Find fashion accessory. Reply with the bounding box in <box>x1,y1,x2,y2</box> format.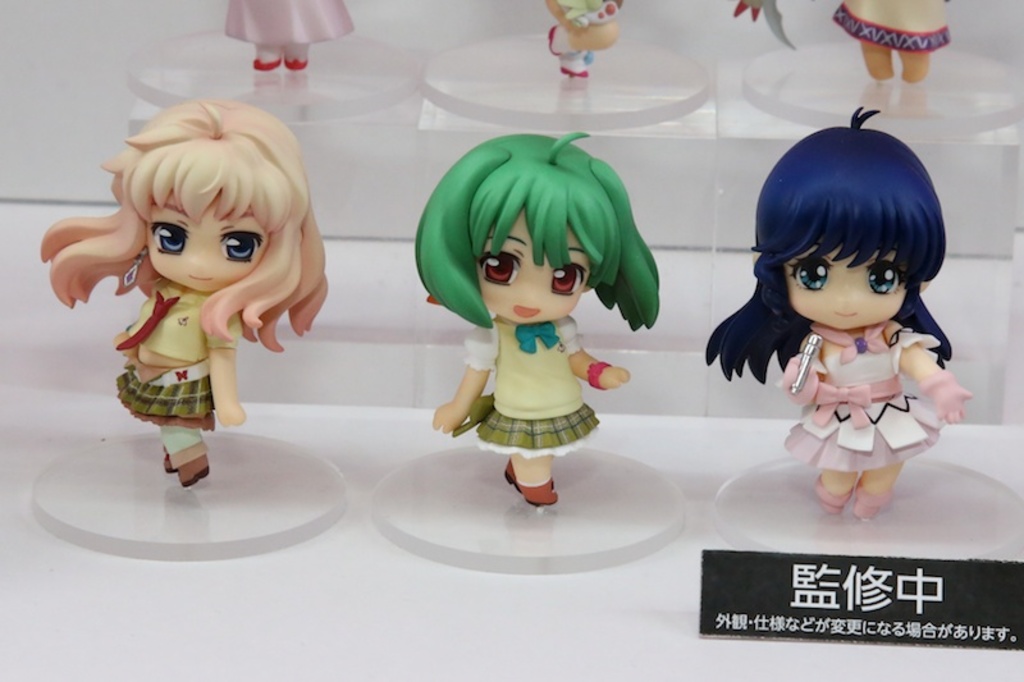
<box>586,352,611,390</box>.
